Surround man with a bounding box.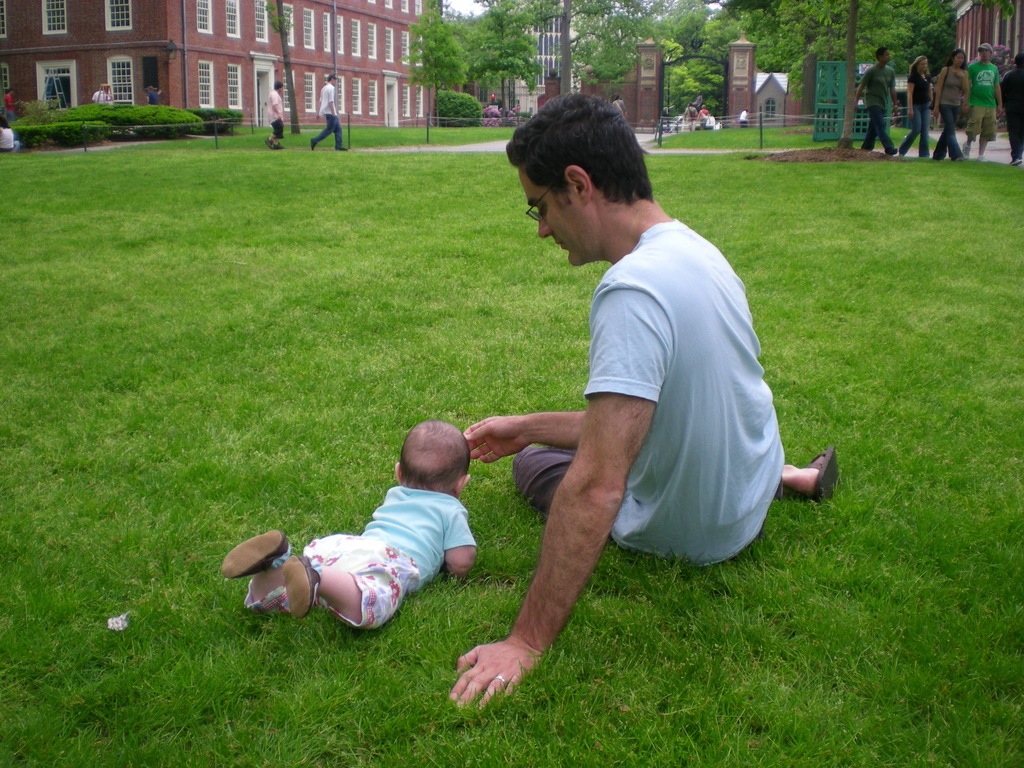
left=698, top=106, right=708, bottom=122.
